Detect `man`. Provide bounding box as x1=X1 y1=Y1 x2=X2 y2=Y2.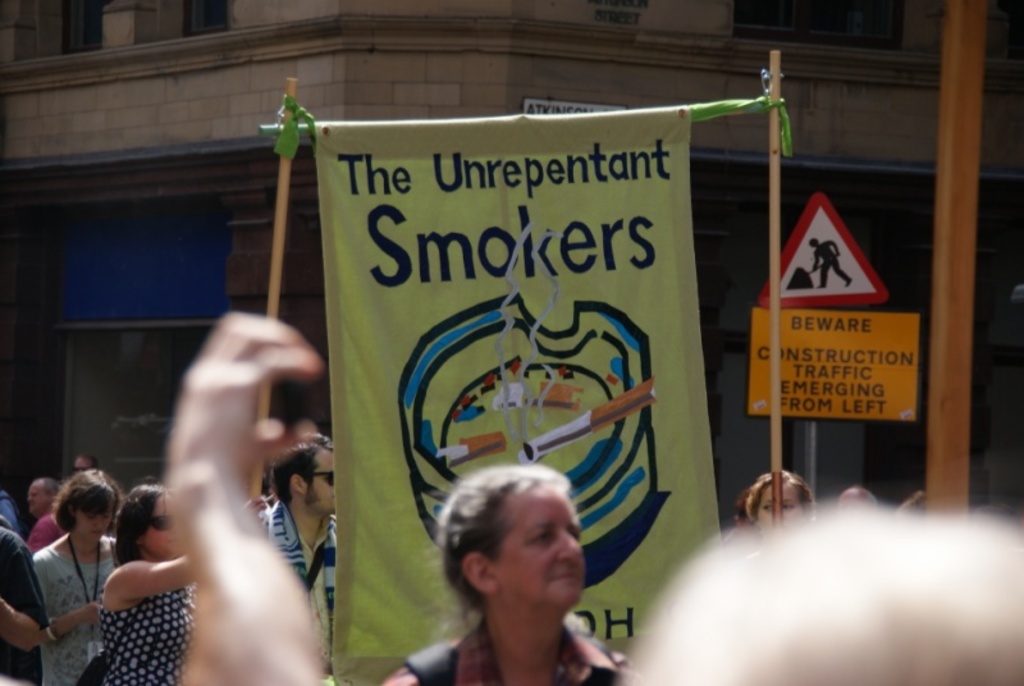
x1=31 y1=477 x2=68 y2=554.
